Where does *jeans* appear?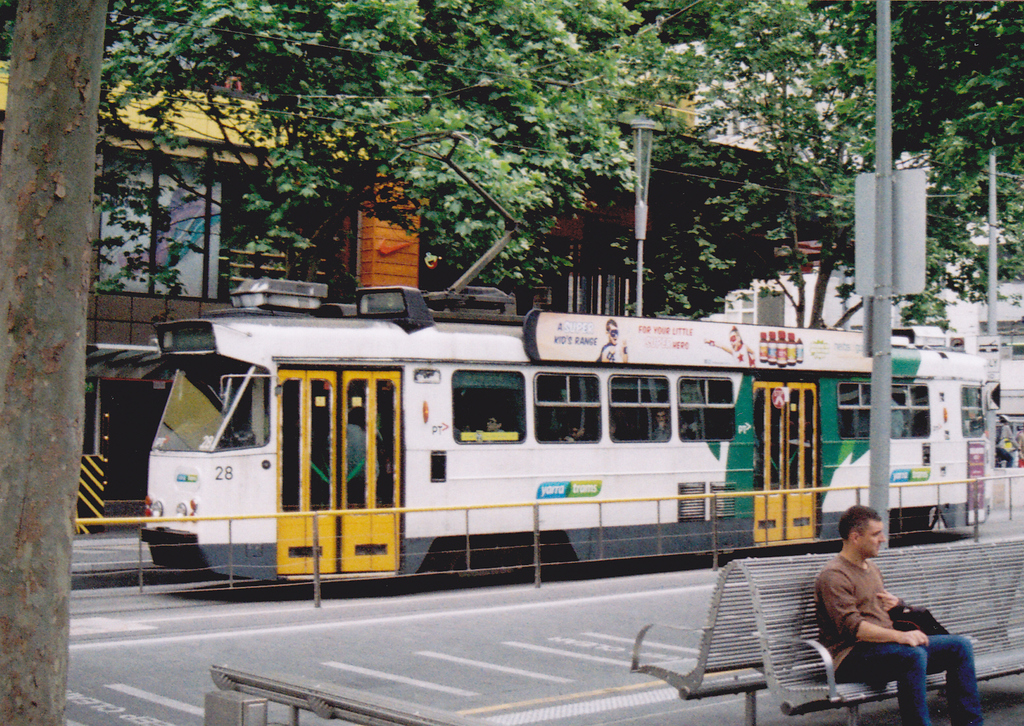
Appears at bbox=[904, 618, 984, 719].
